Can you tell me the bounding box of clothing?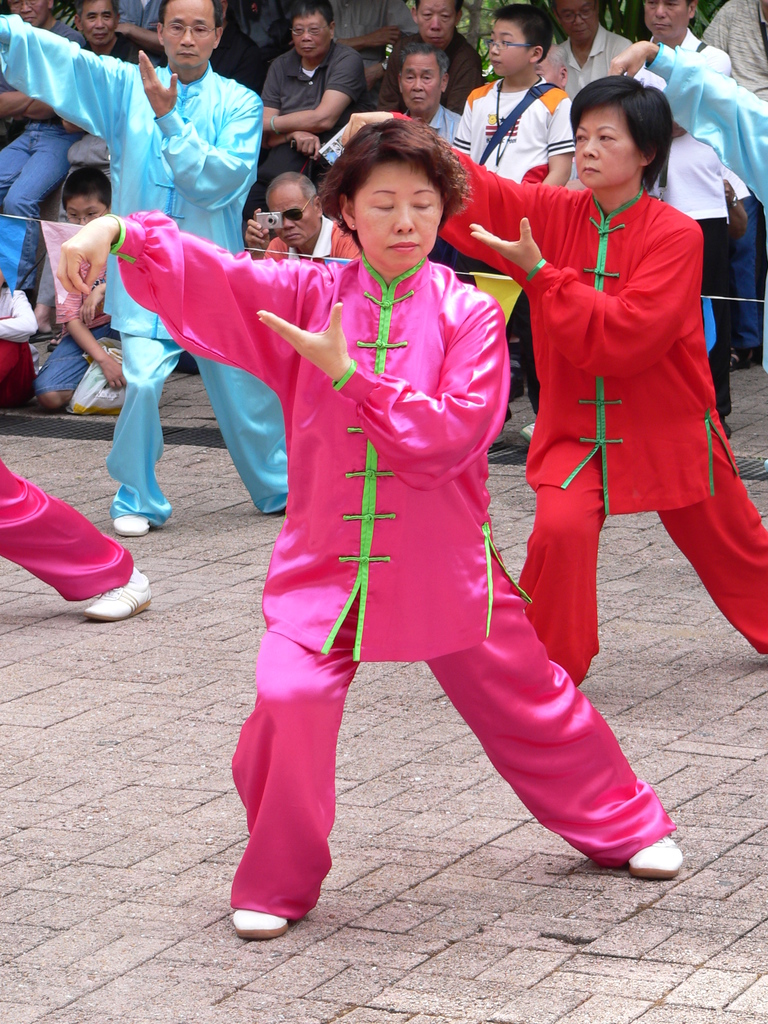
{"left": 694, "top": 0, "right": 767, "bottom": 355}.
